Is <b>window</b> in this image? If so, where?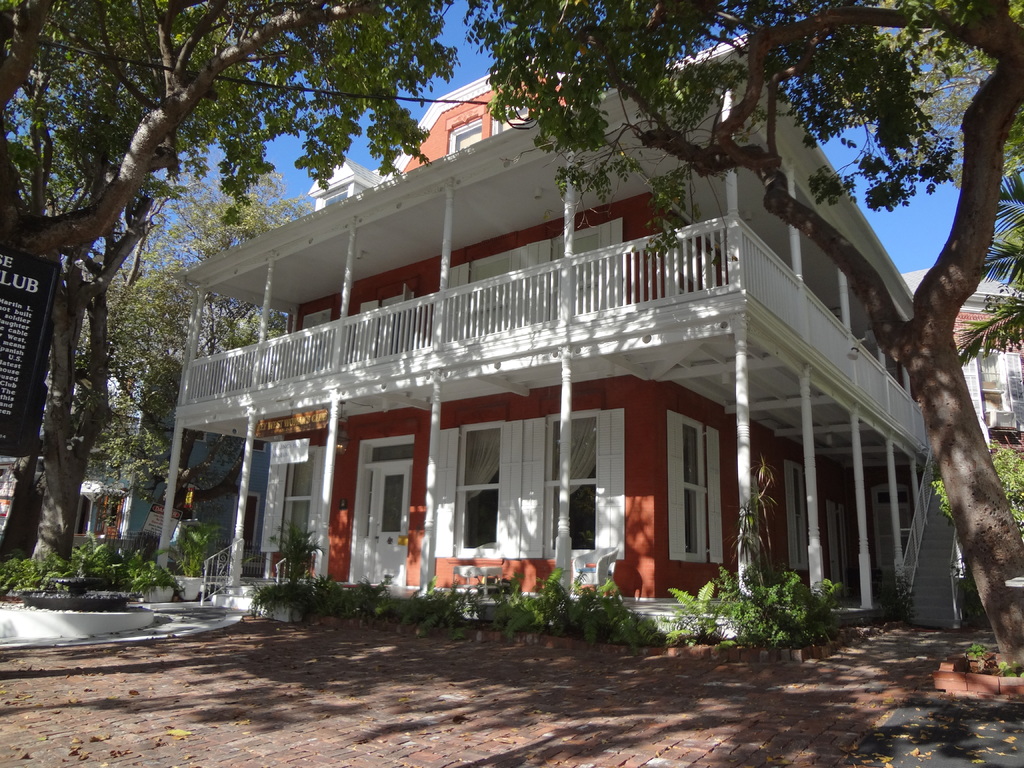
Yes, at [674,416,703,563].
